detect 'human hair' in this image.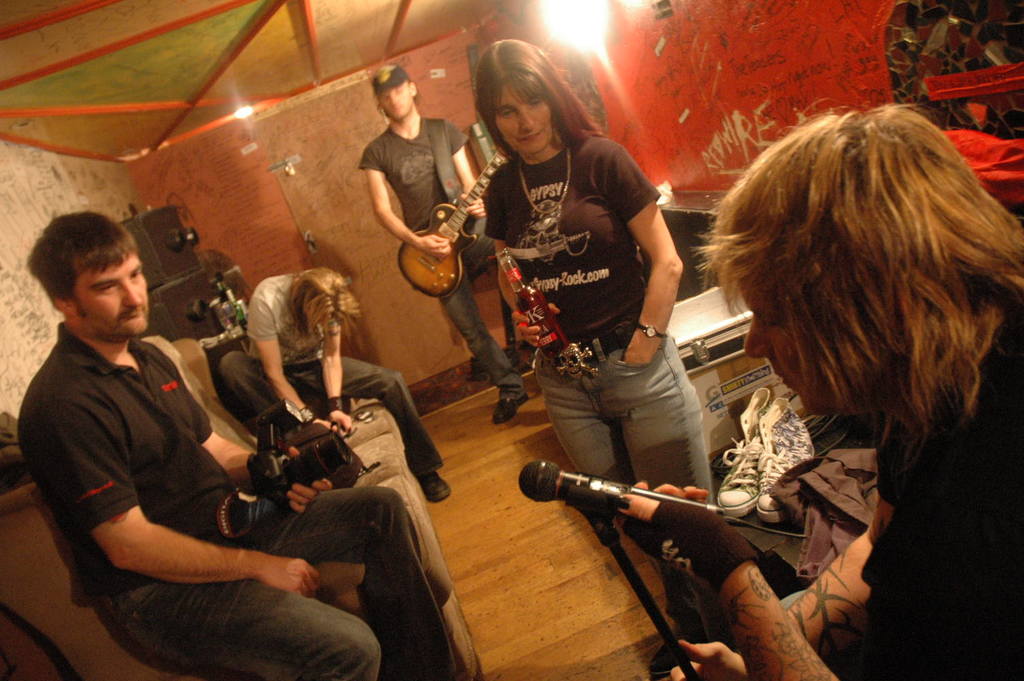
Detection: <box>682,89,1017,499</box>.
